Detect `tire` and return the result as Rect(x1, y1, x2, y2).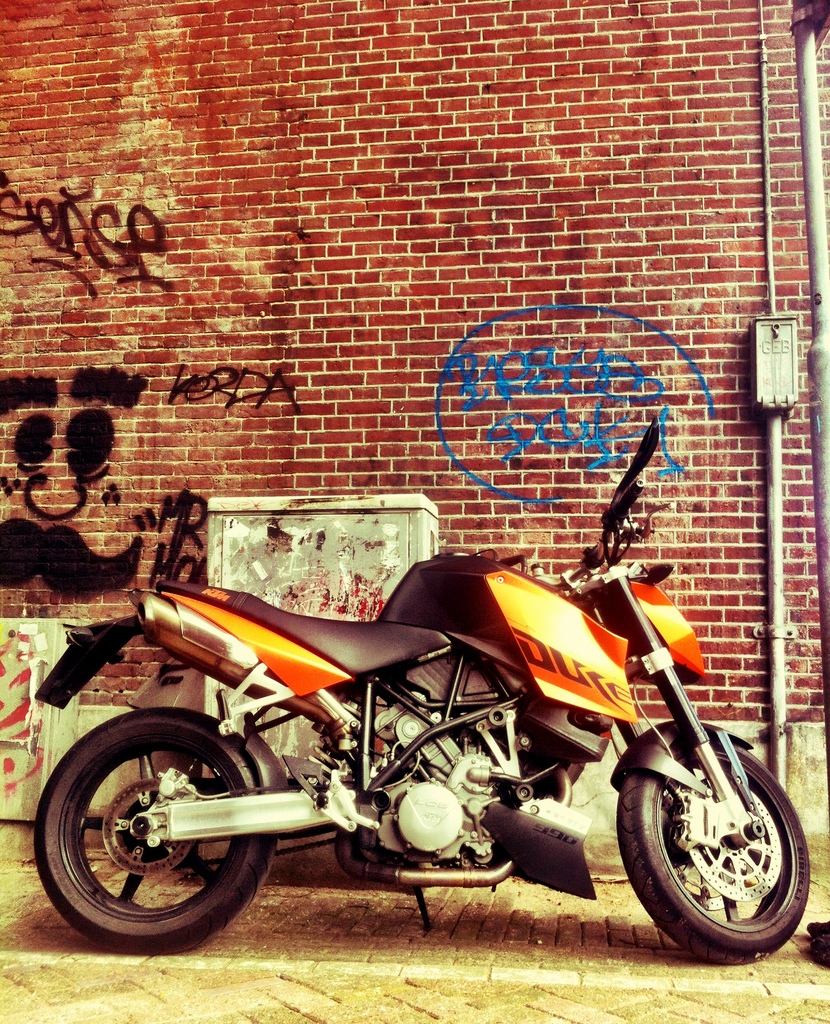
Rect(637, 740, 809, 963).
